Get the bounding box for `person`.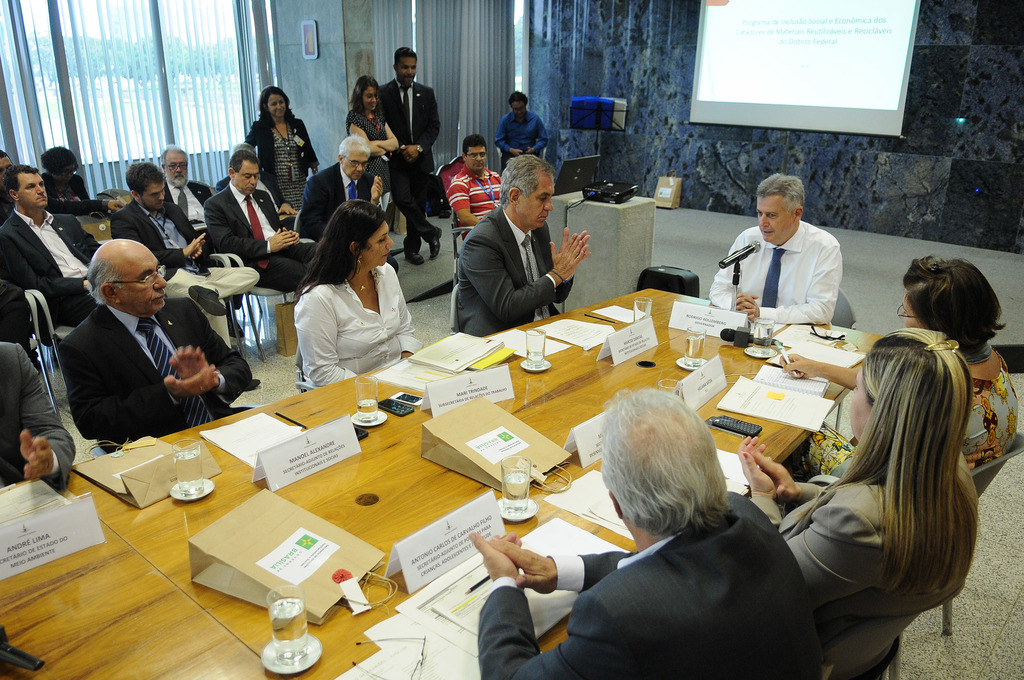
detection(375, 44, 436, 260).
